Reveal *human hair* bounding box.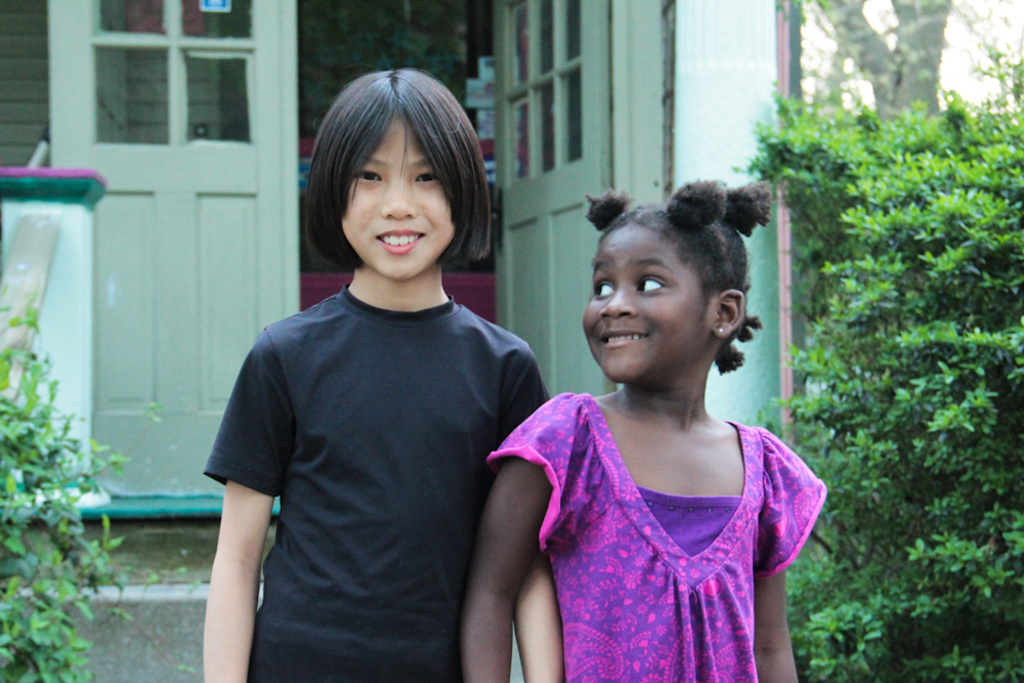
Revealed: (295, 68, 498, 283).
